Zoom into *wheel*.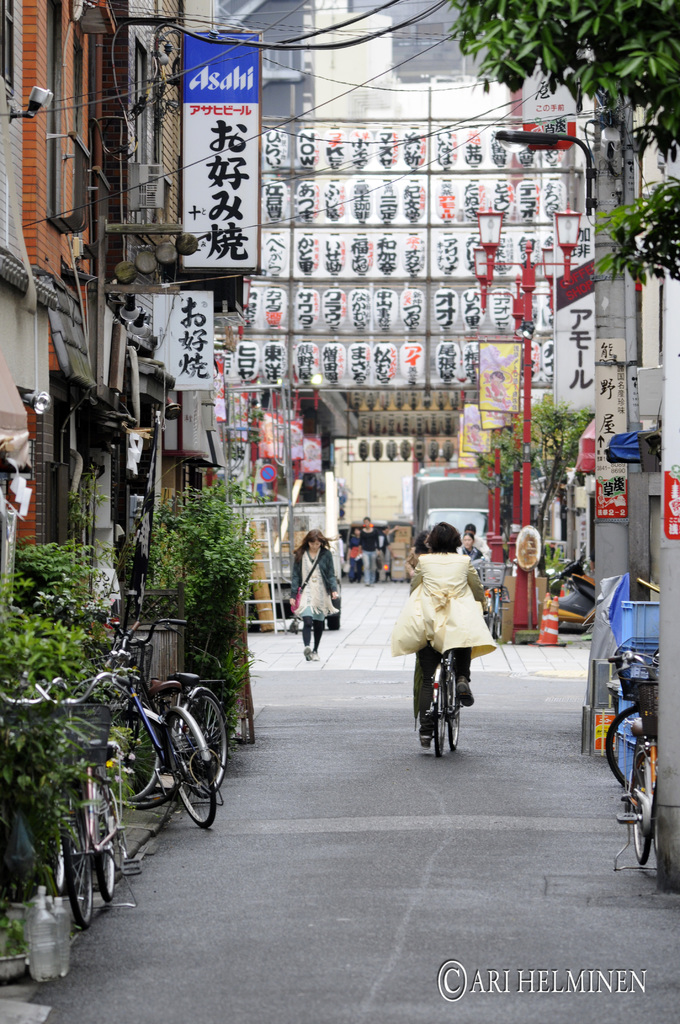
Zoom target: detection(108, 714, 182, 806).
